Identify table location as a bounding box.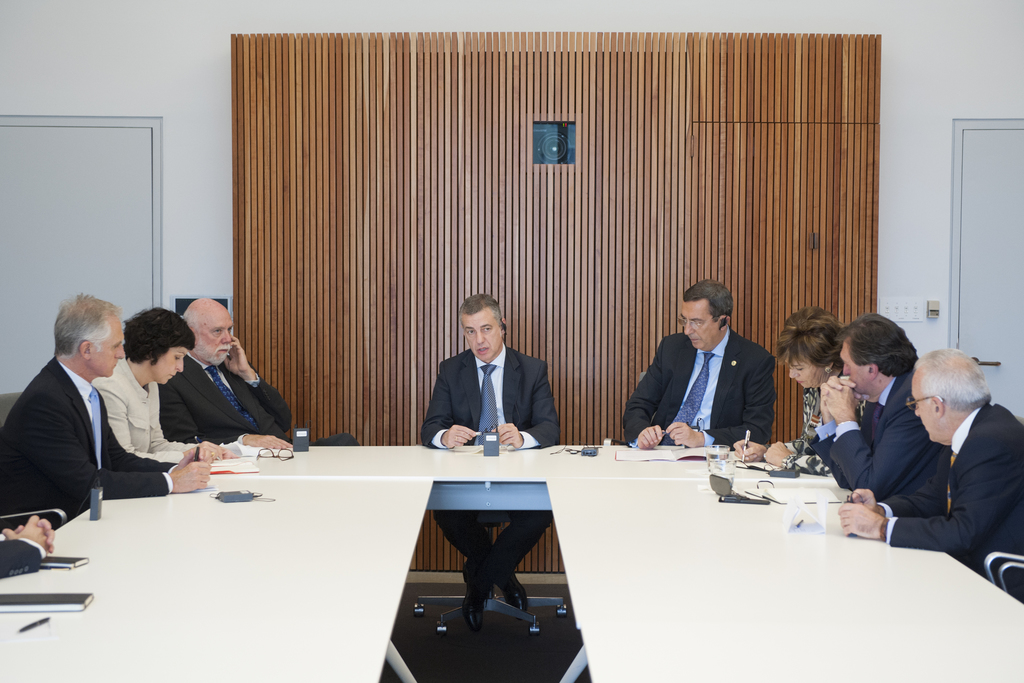
crop(538, 477, 1023, 682).
